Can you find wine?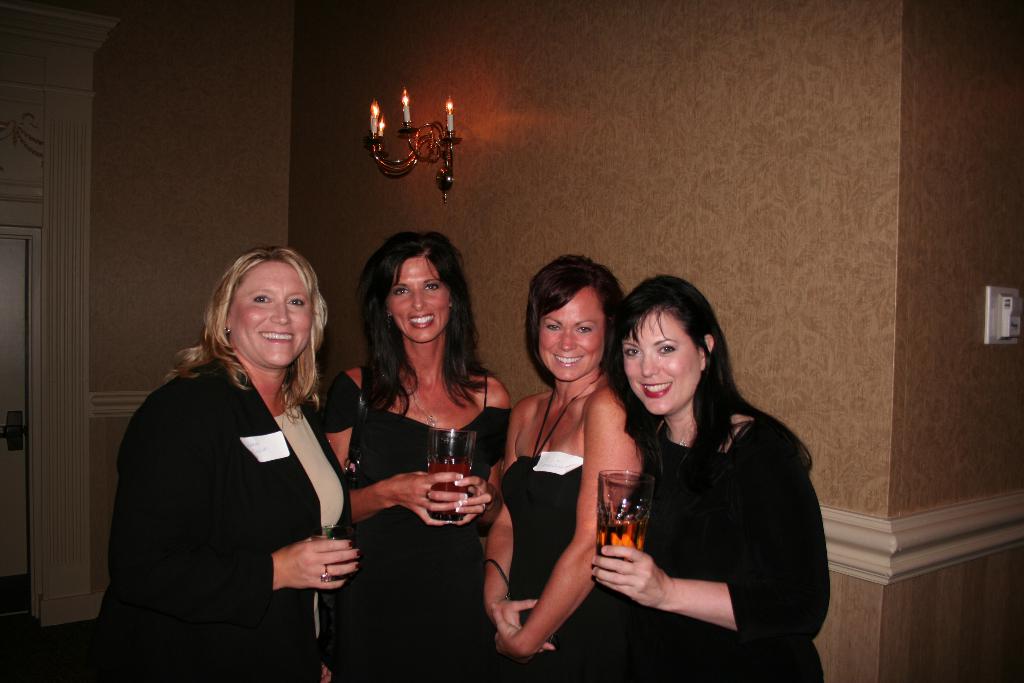
Yes, bounding box: <region>424, 462, 479, 516</region>.
